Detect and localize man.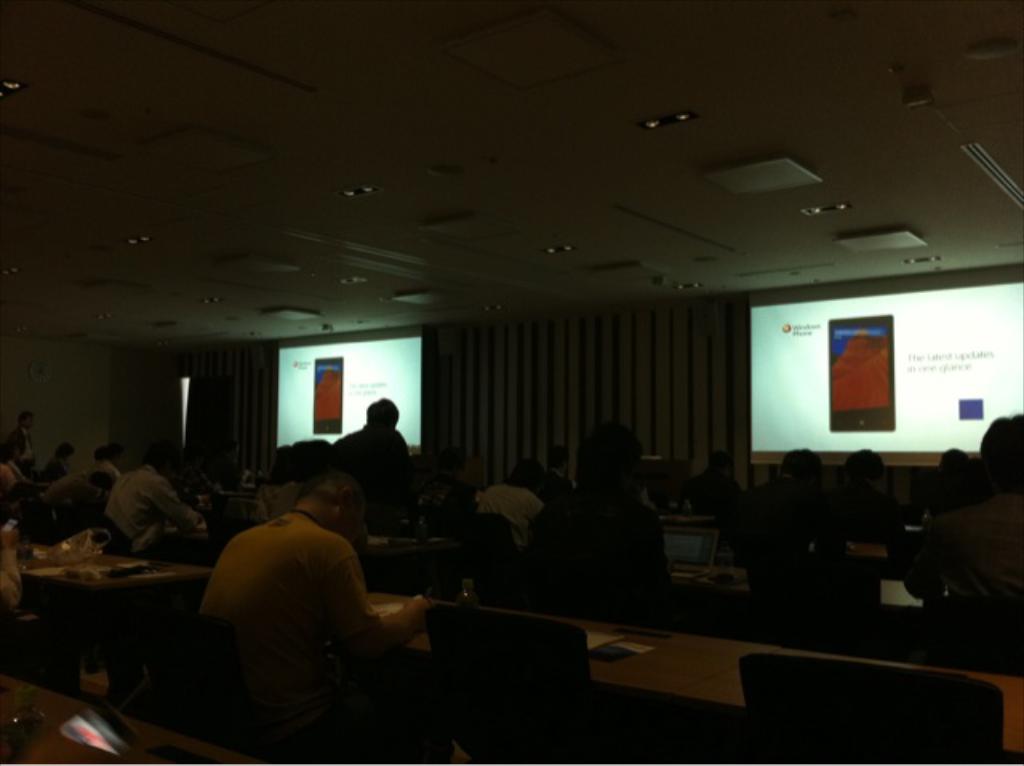
Localized at rect(109, 441, 203, 560).
